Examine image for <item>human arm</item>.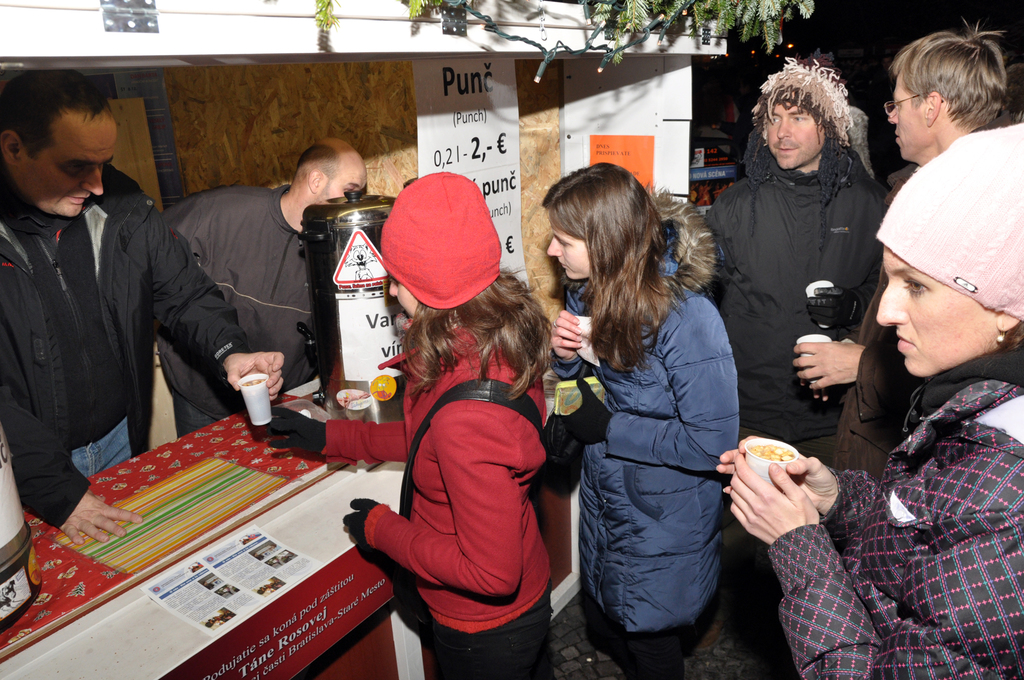
Examination result: rect(136, 194, 282, 403).
